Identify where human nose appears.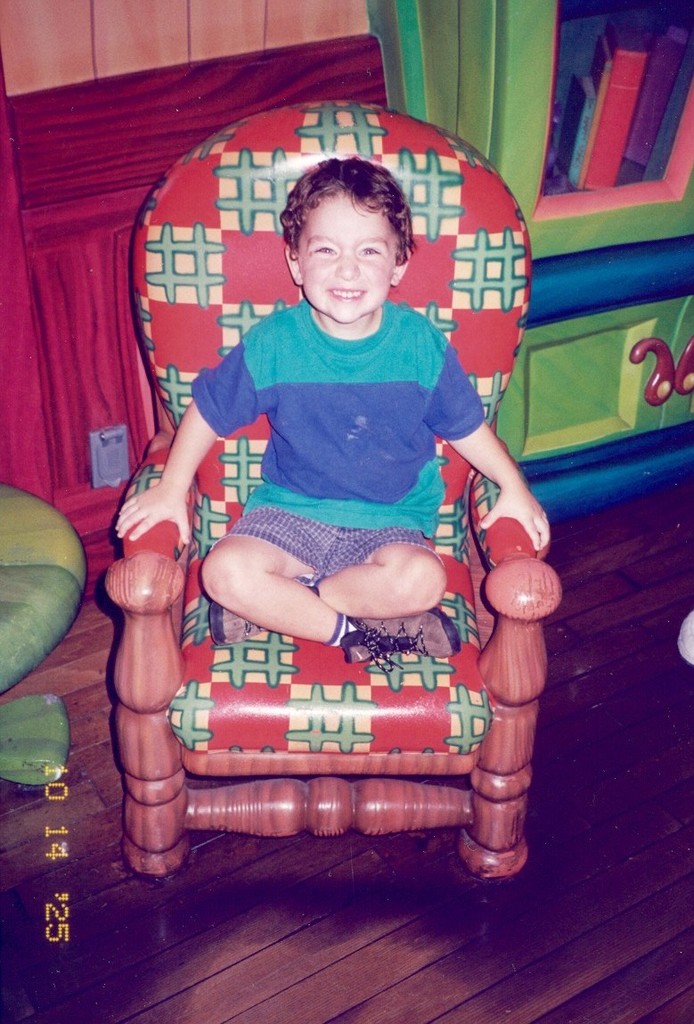
Appears at pyautogui.locateOnScreen(333, 249, 360, 275).
